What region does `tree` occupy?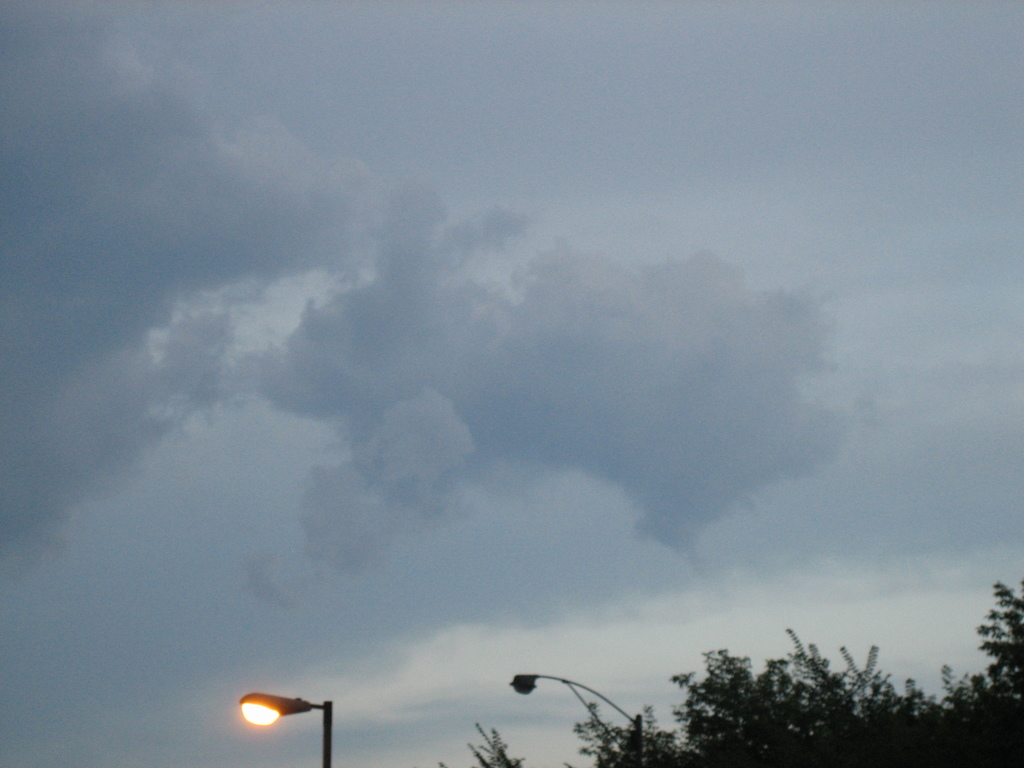
636, 640, 918, 749.
